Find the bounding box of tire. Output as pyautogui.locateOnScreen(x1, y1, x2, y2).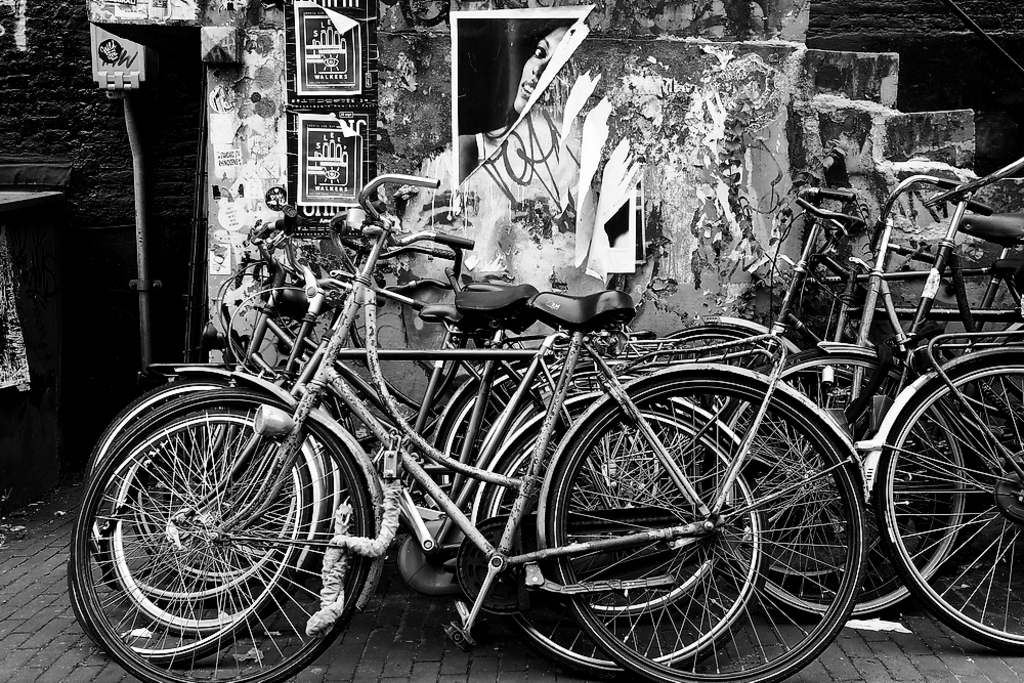
pyautogui.locateOnScreen(82, 379, 322, 610).
